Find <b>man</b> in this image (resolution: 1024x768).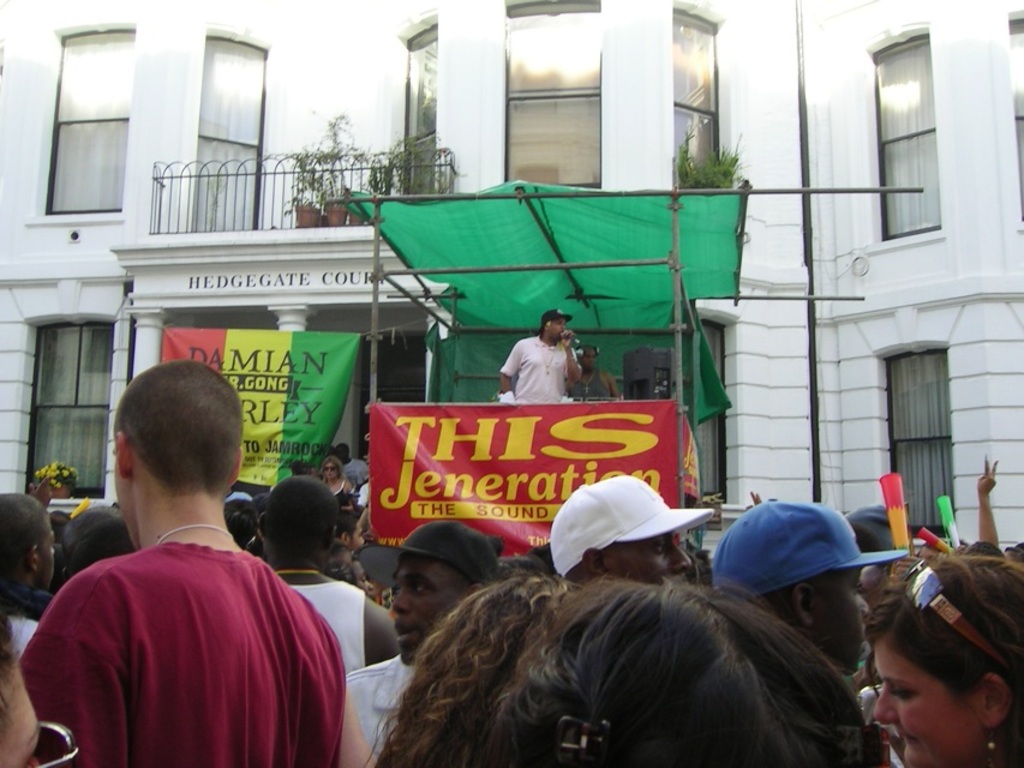
pyautogui.locateOnScreen(31, 372, 355, 758).
